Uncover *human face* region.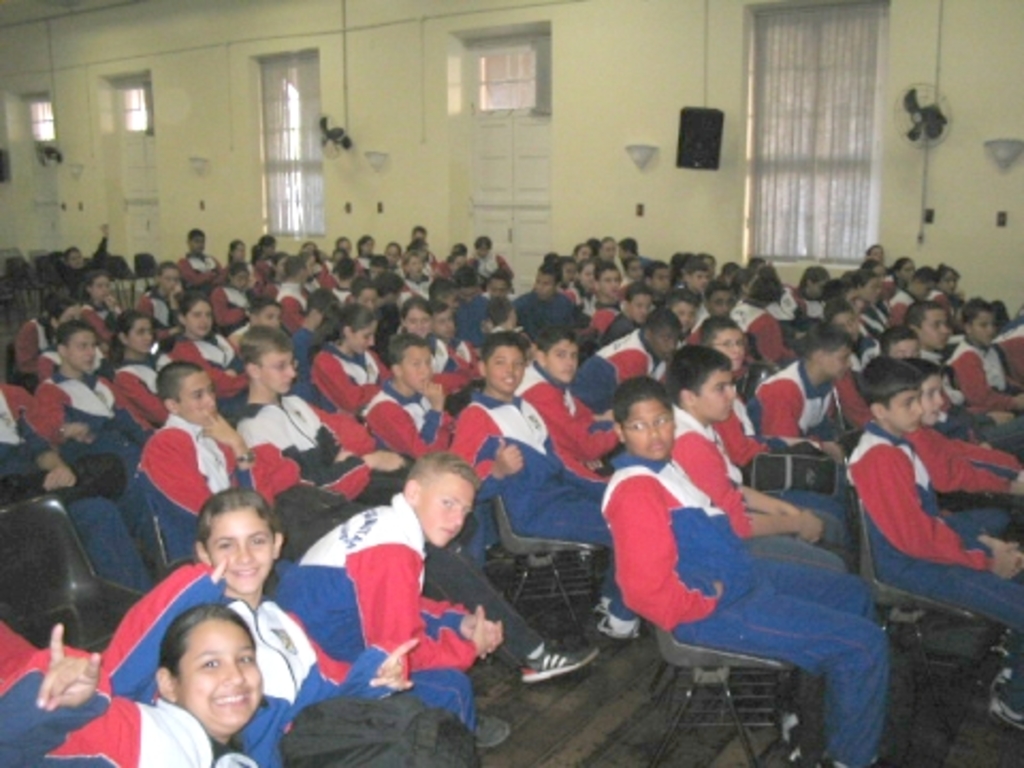
Uncovered: pyautogui.locateOnScreen(262, 350, 297, 393).
